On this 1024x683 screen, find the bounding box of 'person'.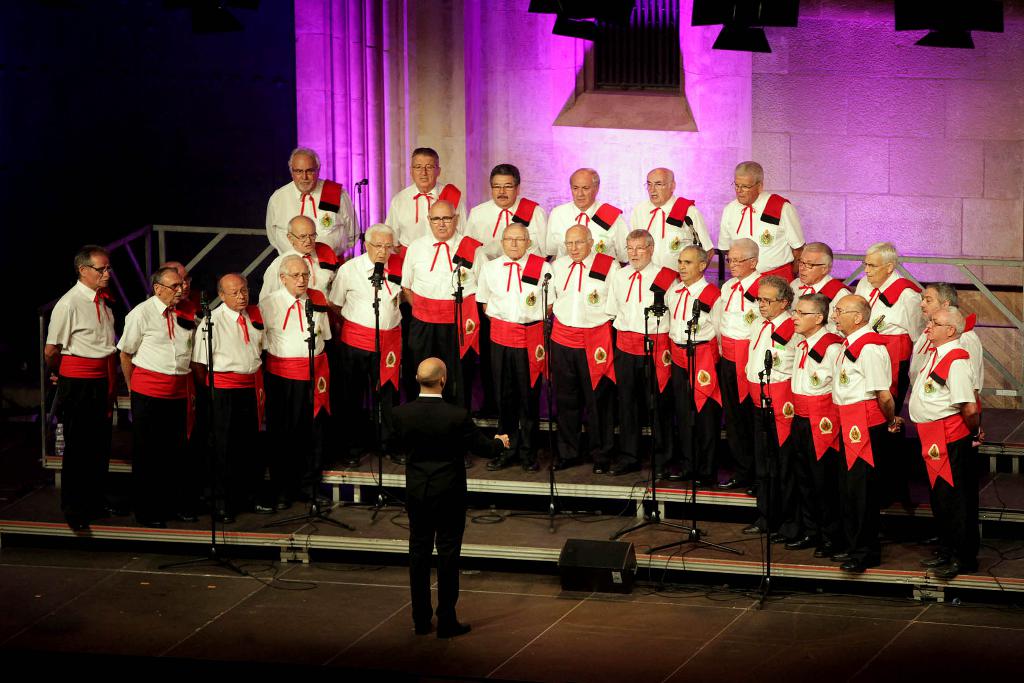
Bounding box: 259:259:324:537.
